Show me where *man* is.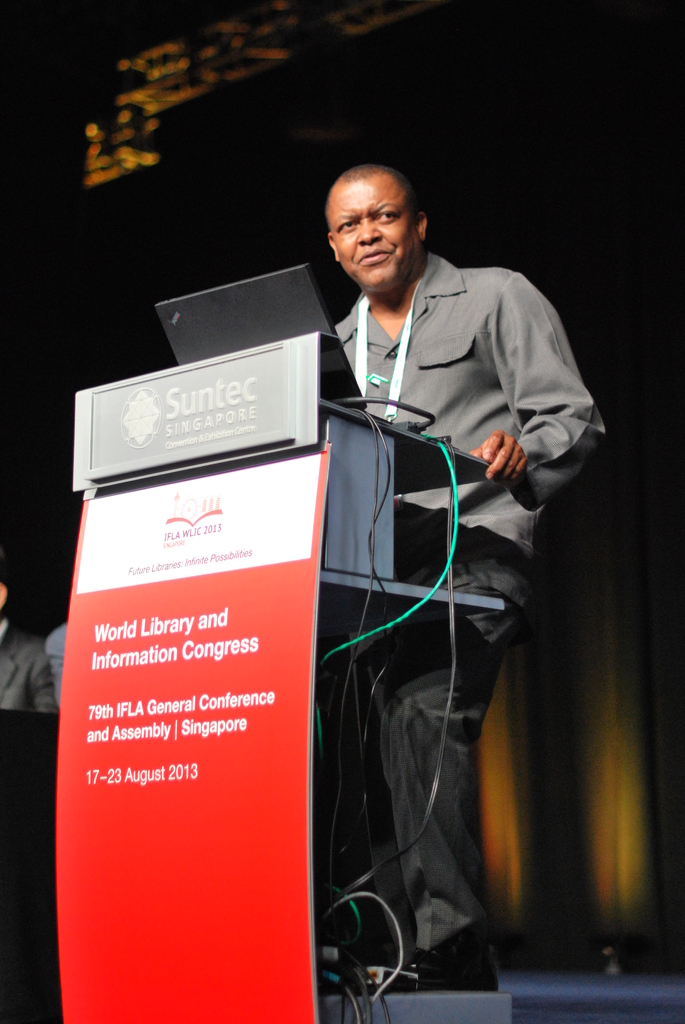
*man* is at 196/165/606/989.
